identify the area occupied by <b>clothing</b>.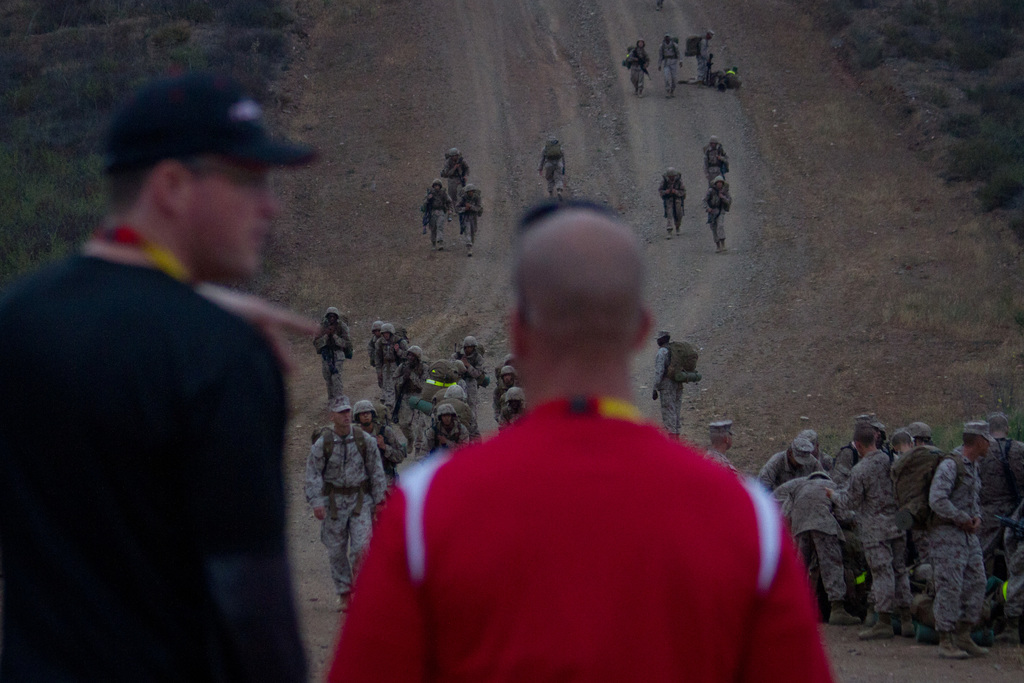
Area: BBox(704, 180, 732, 238).
